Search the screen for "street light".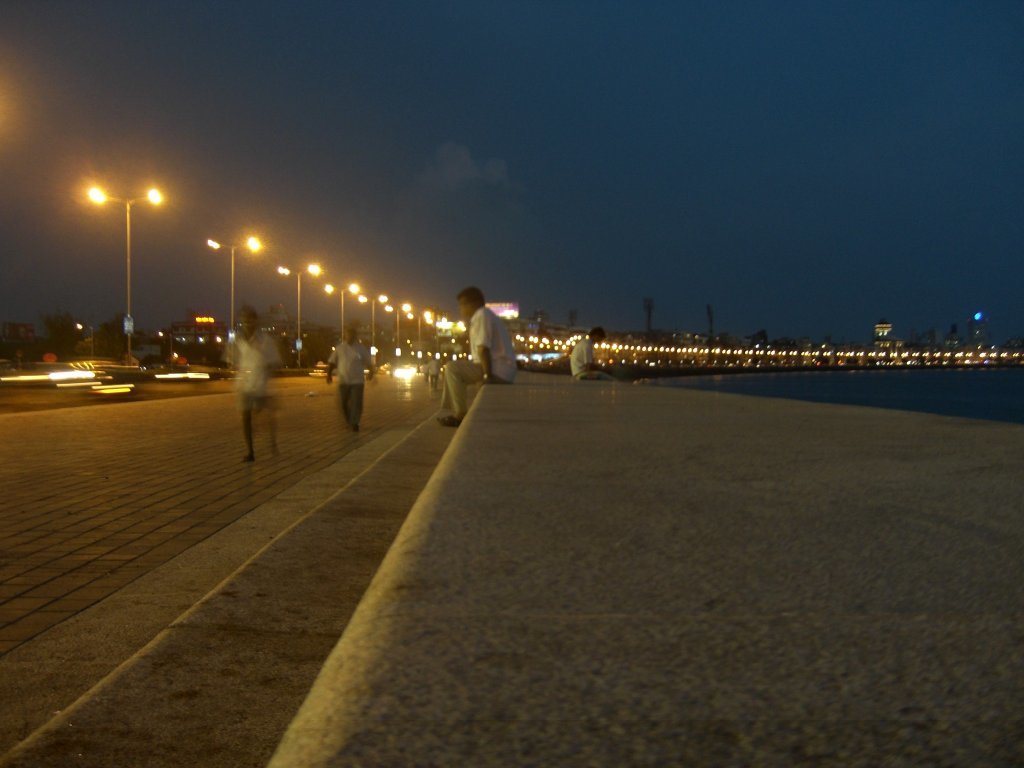
Found at bbox(933, 352, 940, 364).
